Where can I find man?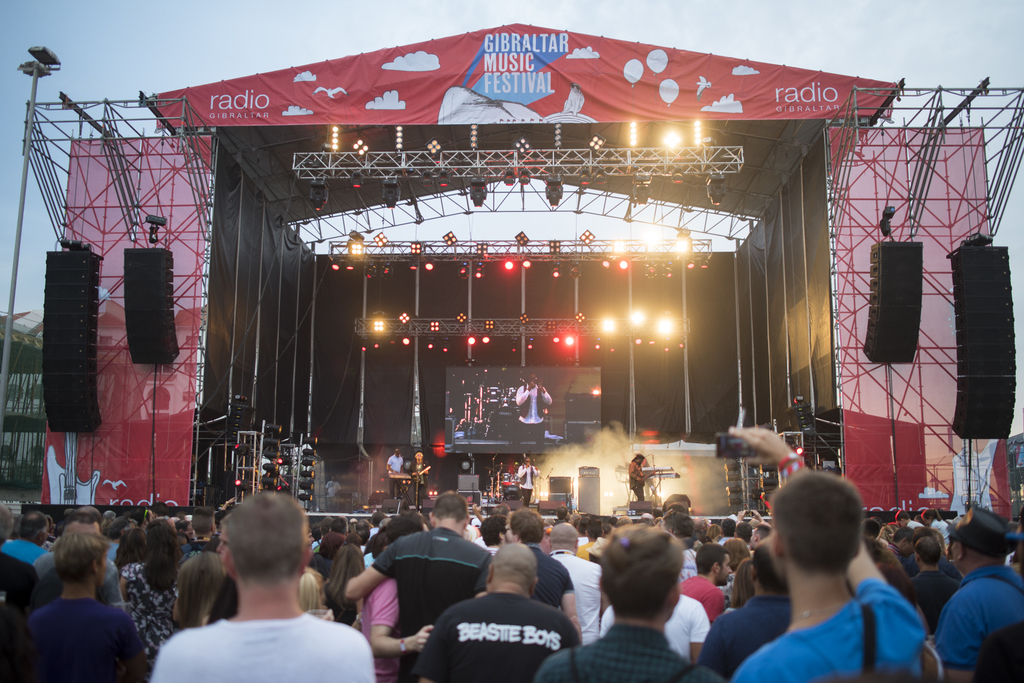
You can find it at locate(344, 492, 488, 682).
